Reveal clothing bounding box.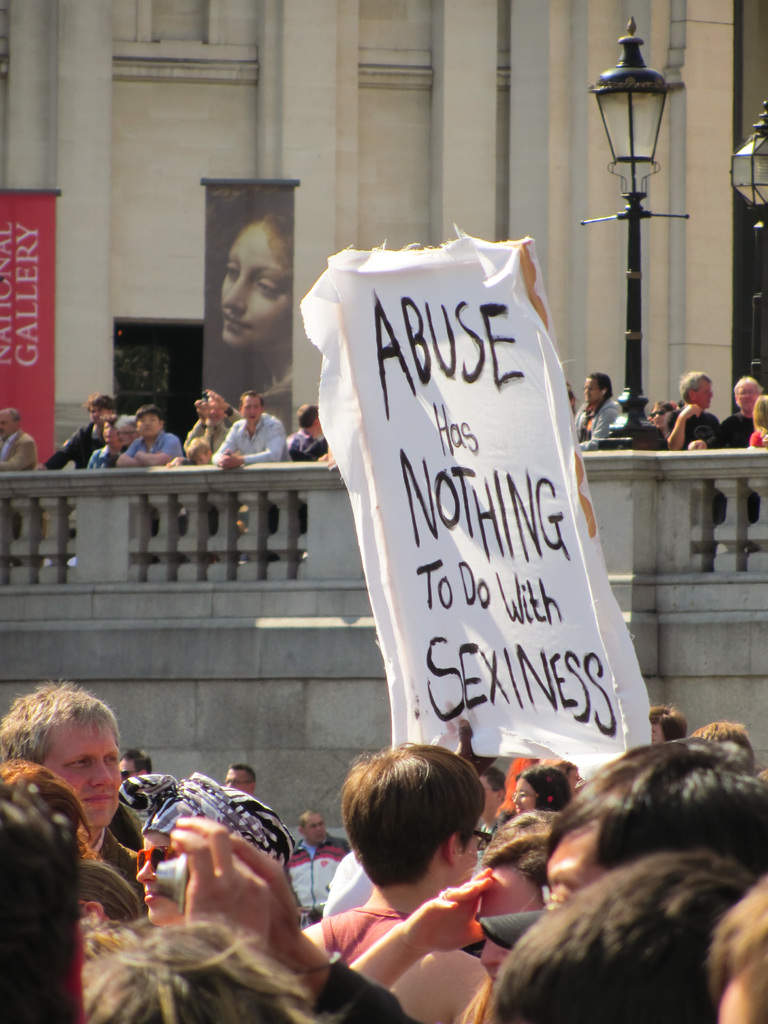
Revealed: [40,426,105,474].
